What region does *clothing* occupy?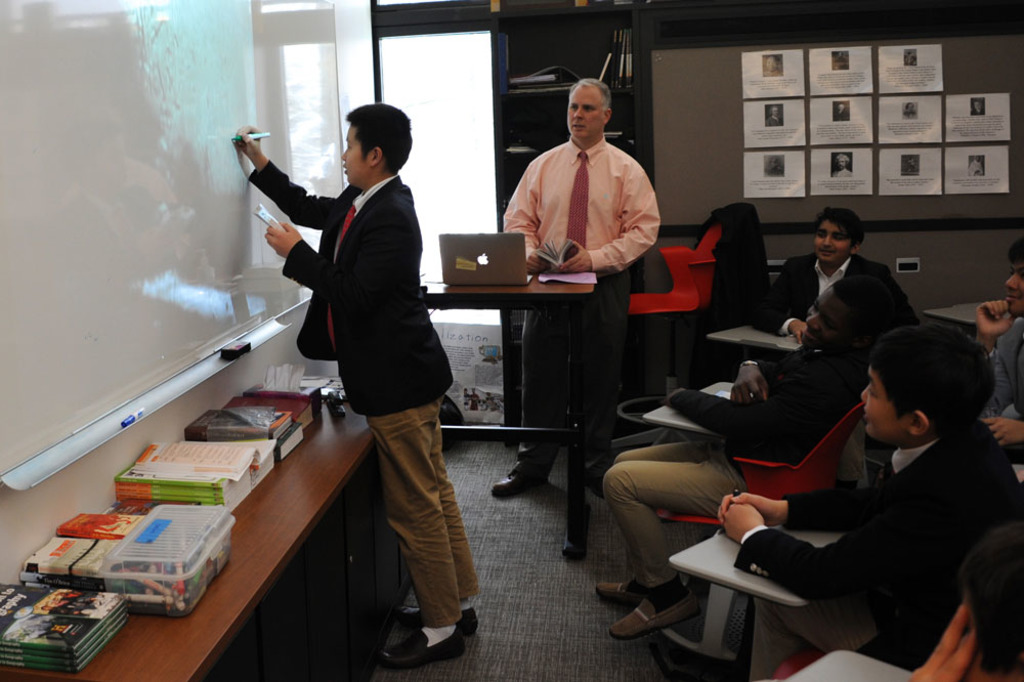
<box>743,258,937,338</box>.
